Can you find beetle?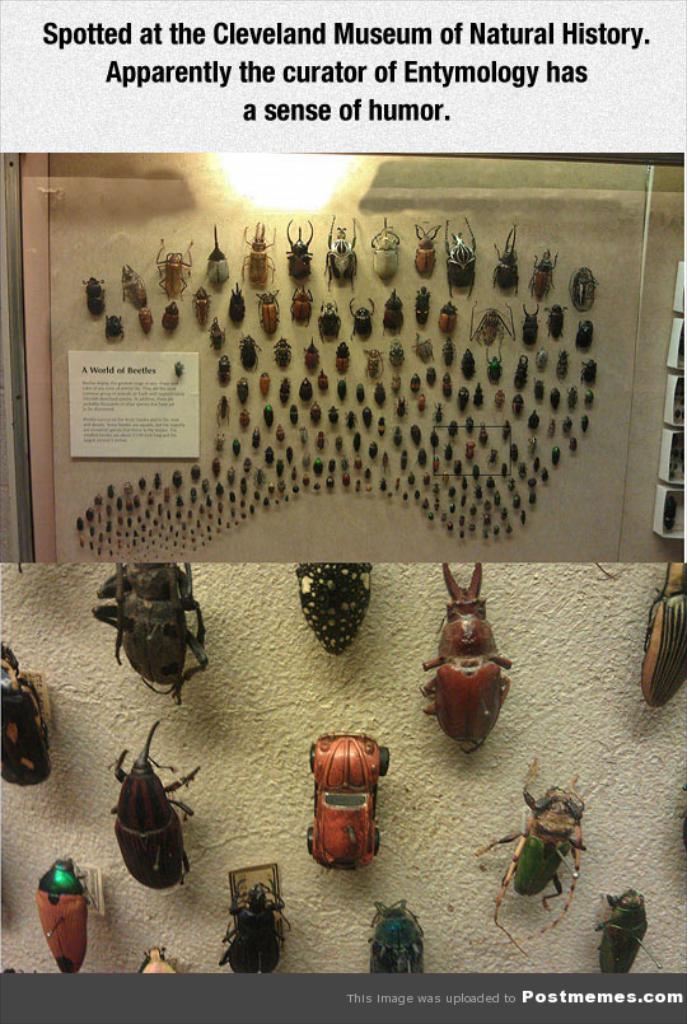
Yes, bounding box: 1/647/52/776.
